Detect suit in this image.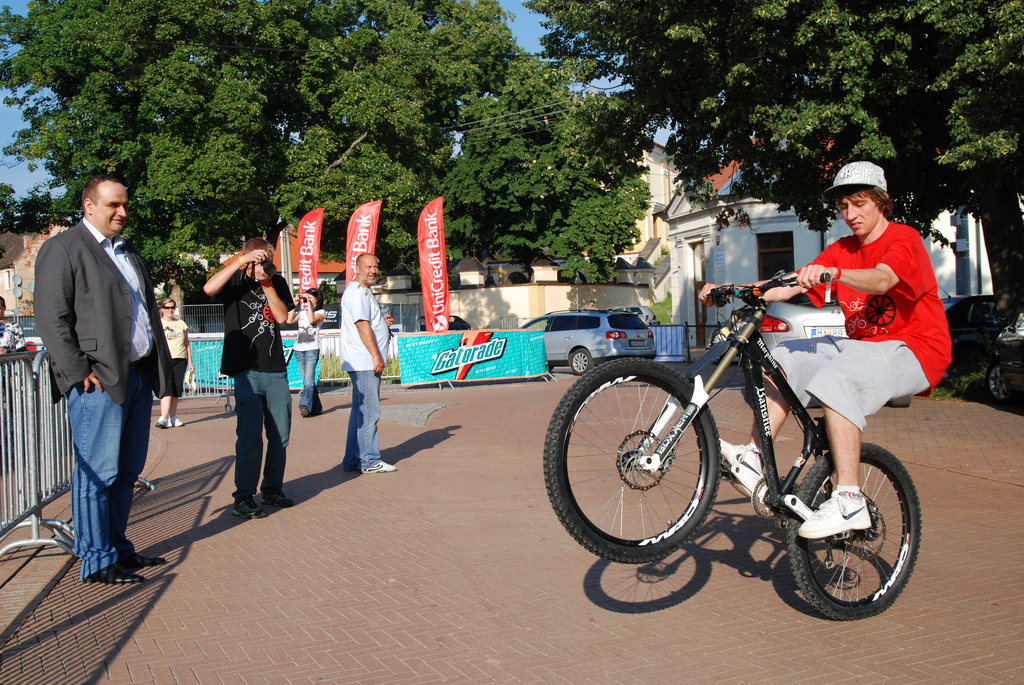
Detection: BBox(37, 220, 179, 401).
